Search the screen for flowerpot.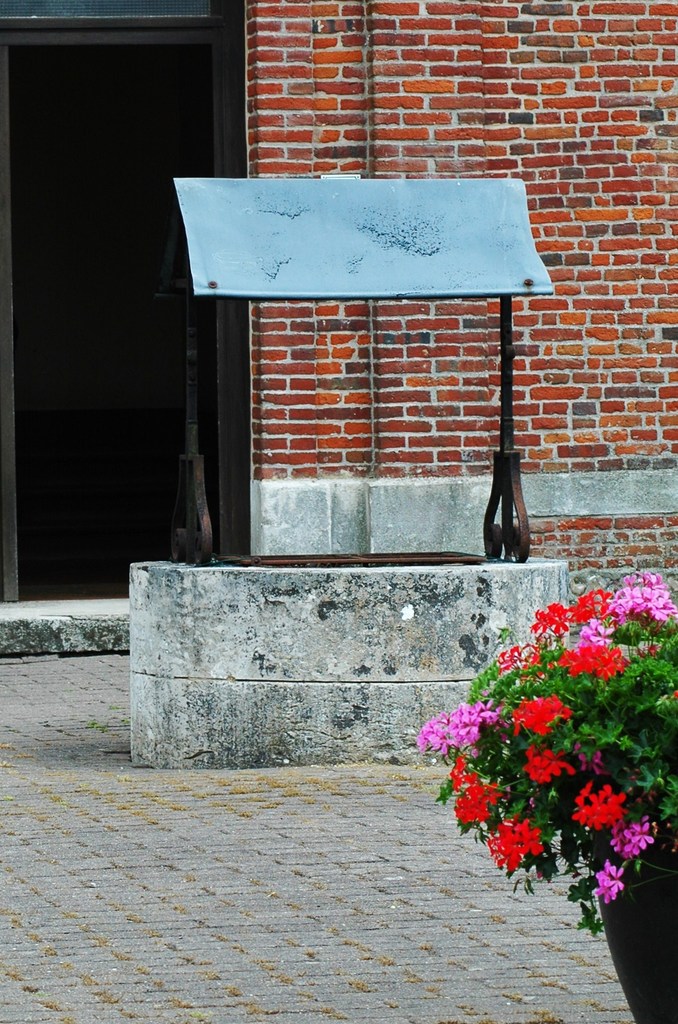
Found at (left=589, top=841, right=677, bottom=1023).
